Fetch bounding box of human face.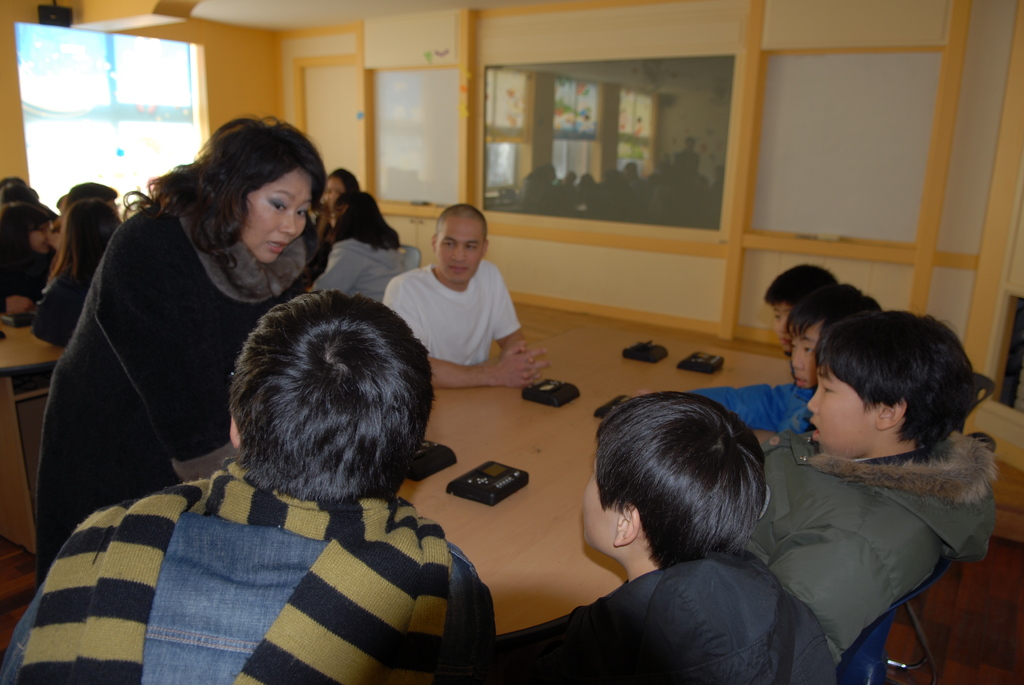
Bbox: <bbox>807, 363, 873, 458</bbox>.
